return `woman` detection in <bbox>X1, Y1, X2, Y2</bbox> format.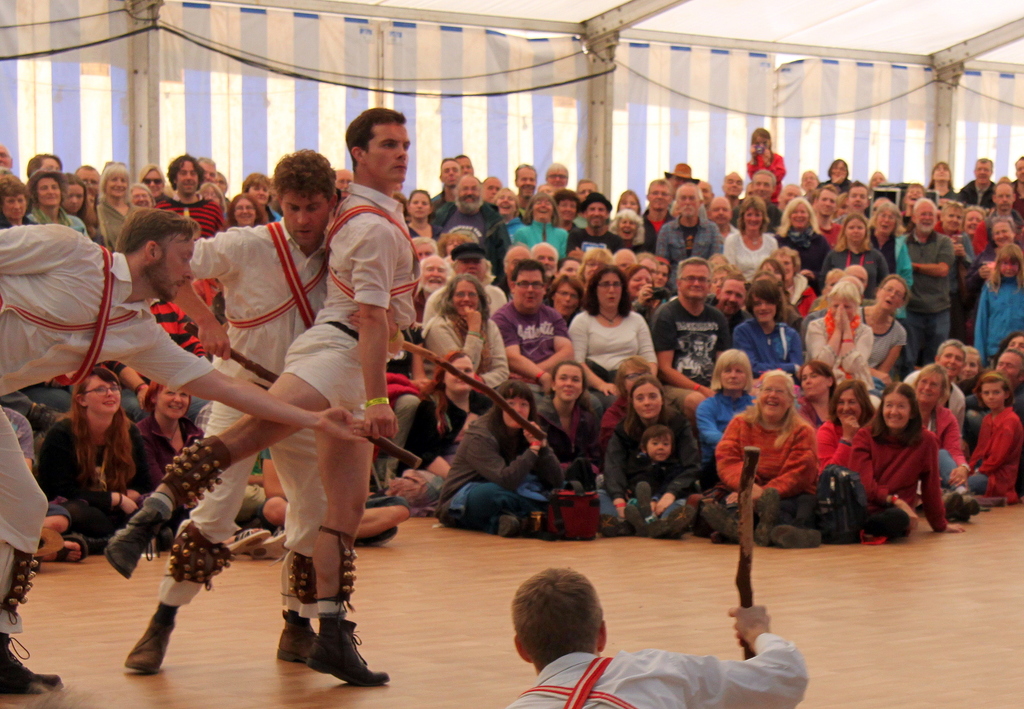
<bbox>601, 200, 637, 252</bbox>.
